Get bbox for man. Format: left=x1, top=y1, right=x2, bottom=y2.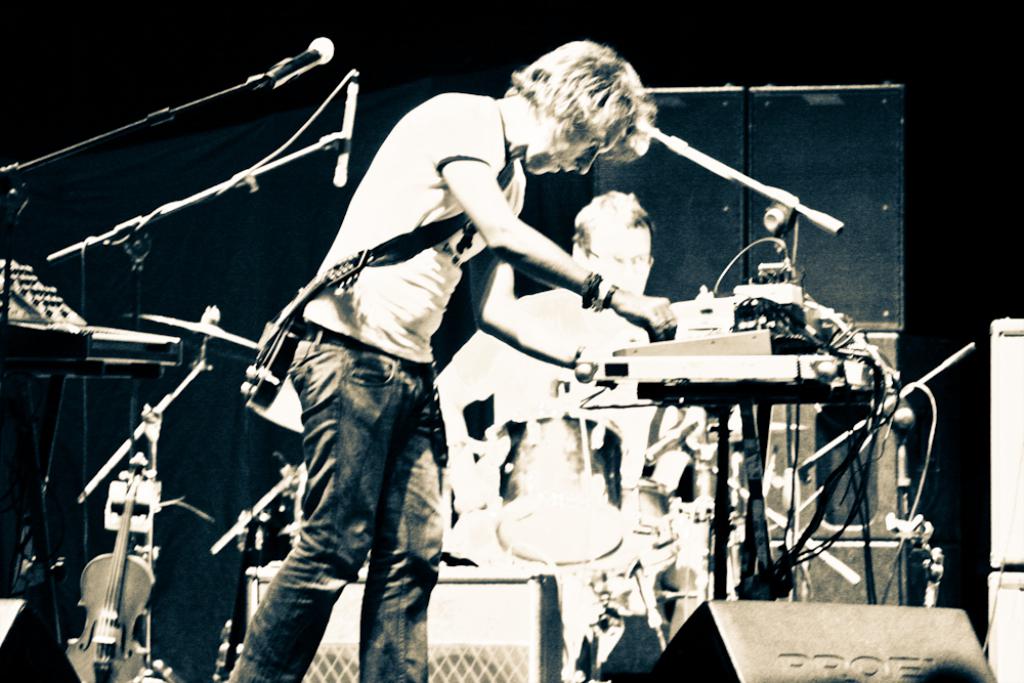
left=218, top=69, right=716, bottom=656.
